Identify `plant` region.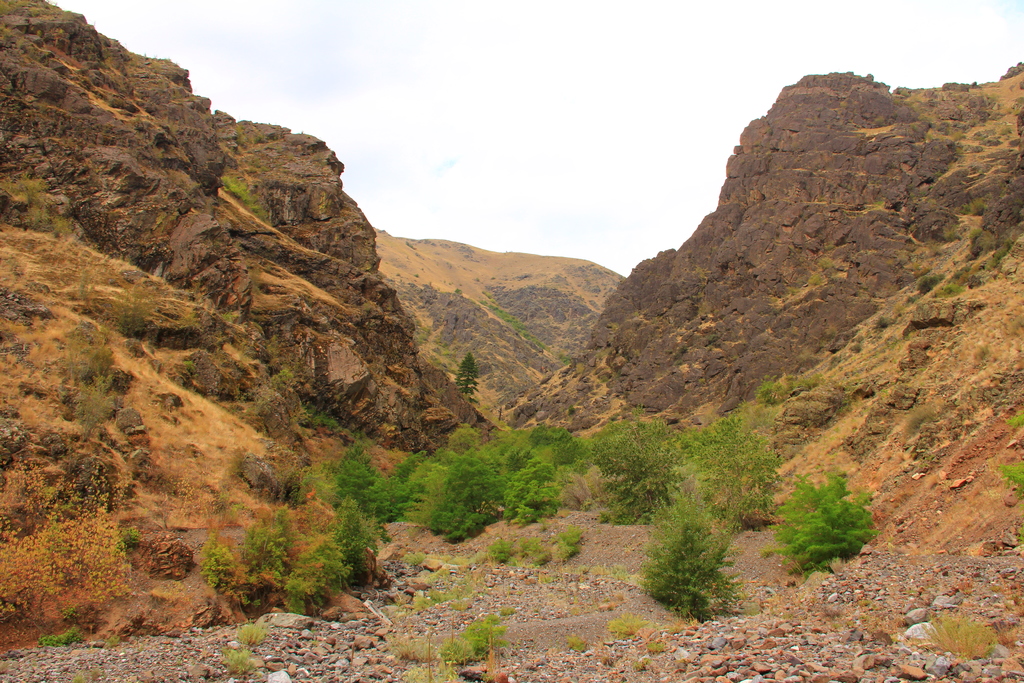
Region: <box>758,464,870,584</box>.
